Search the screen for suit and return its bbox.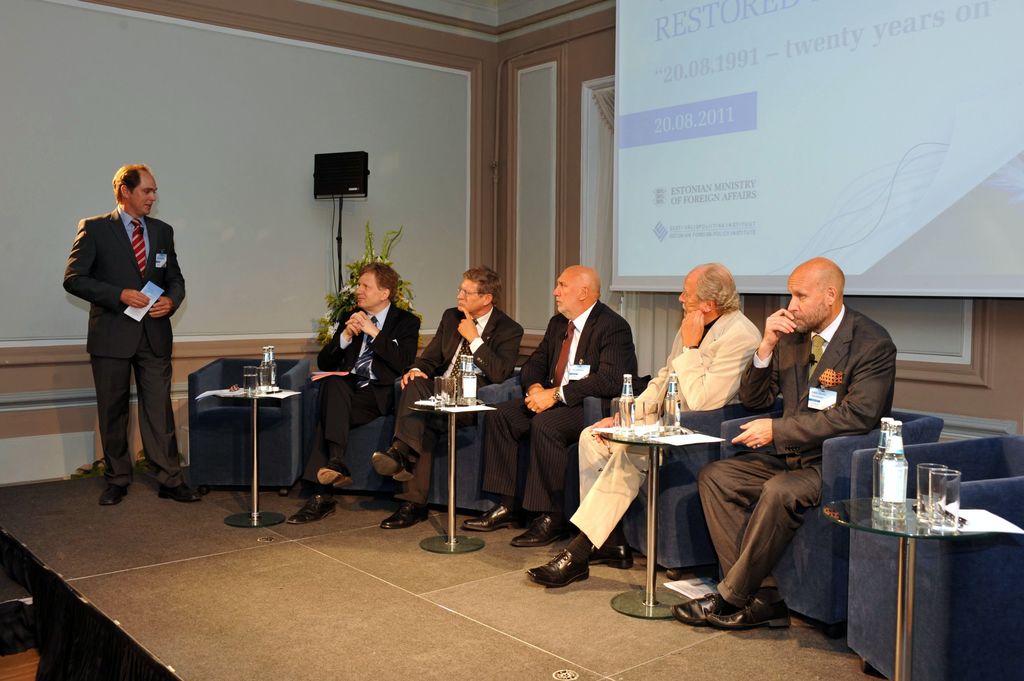
Found: <bbox>388, 299, 519, 509</bbox>.
